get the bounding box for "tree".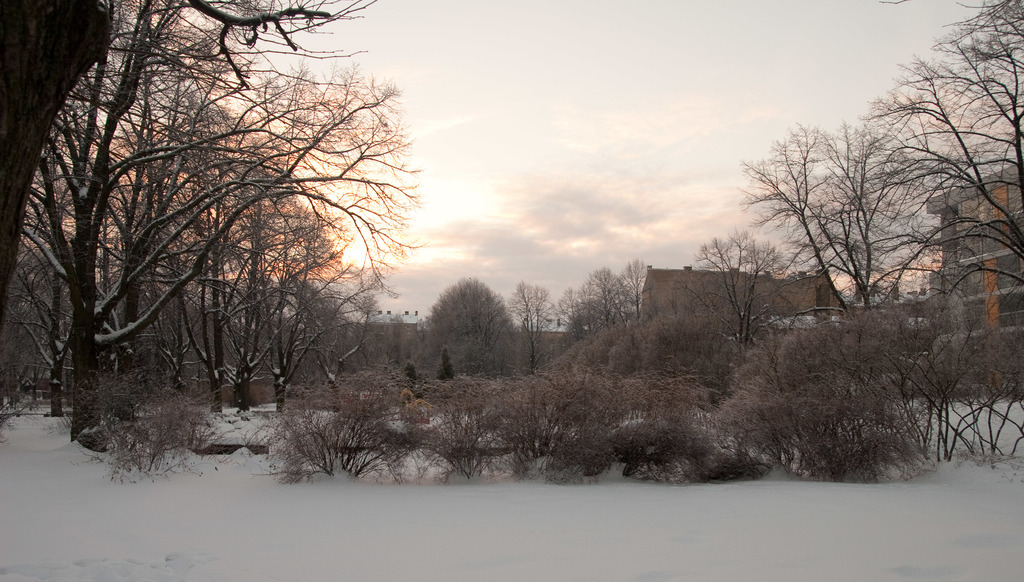
crop(871, 0, 1023, 283).
